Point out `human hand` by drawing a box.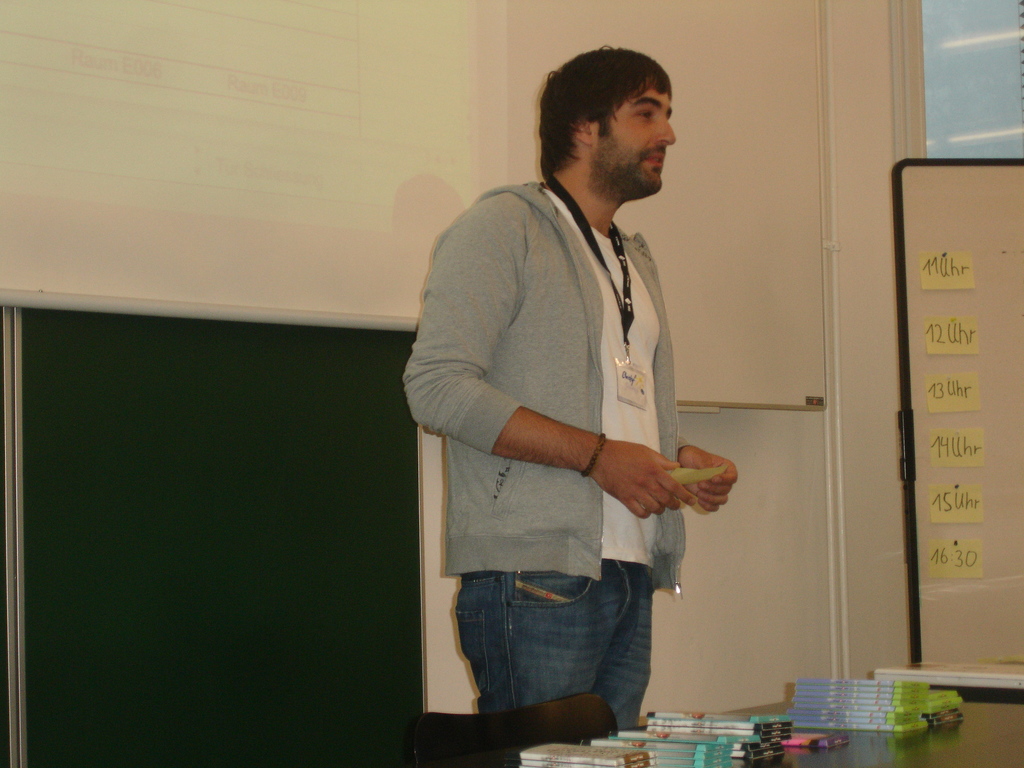
box(676, 446, 741, 513).
